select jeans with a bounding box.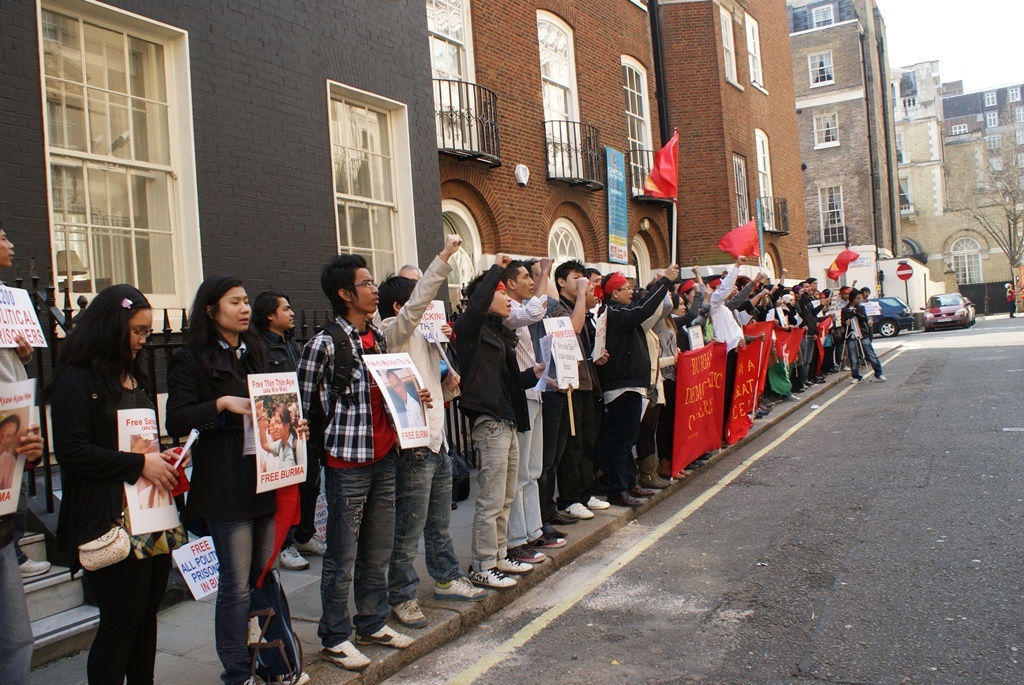
<bbox>74, 559, 169, 684</bbox>.
